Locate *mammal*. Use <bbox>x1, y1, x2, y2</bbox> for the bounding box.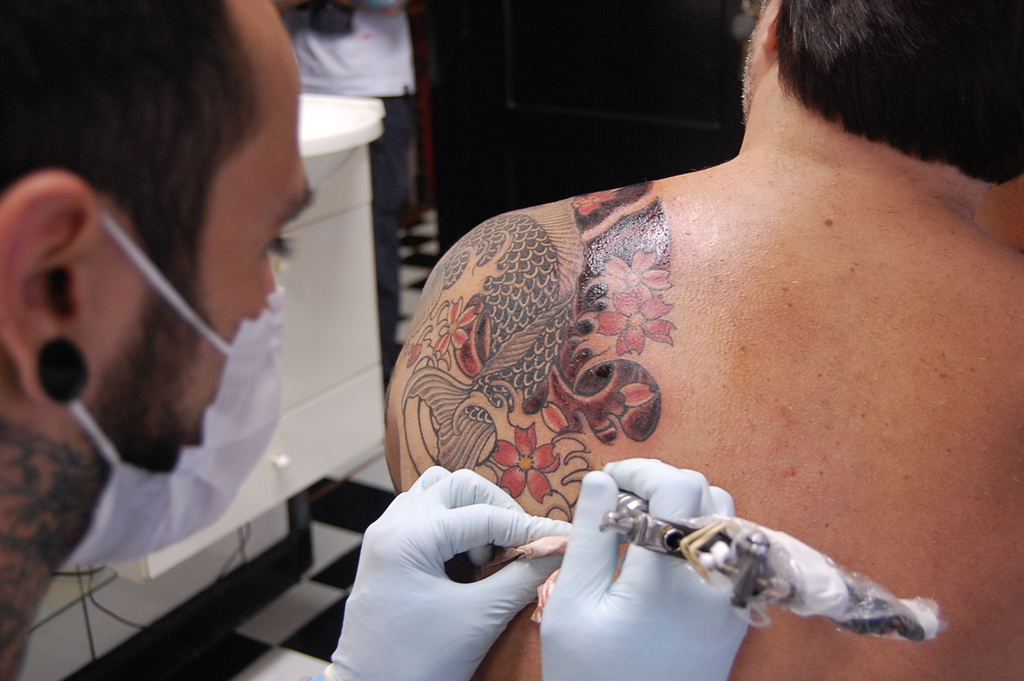
<bbox>0, 0, 750, 680</bbox>.
